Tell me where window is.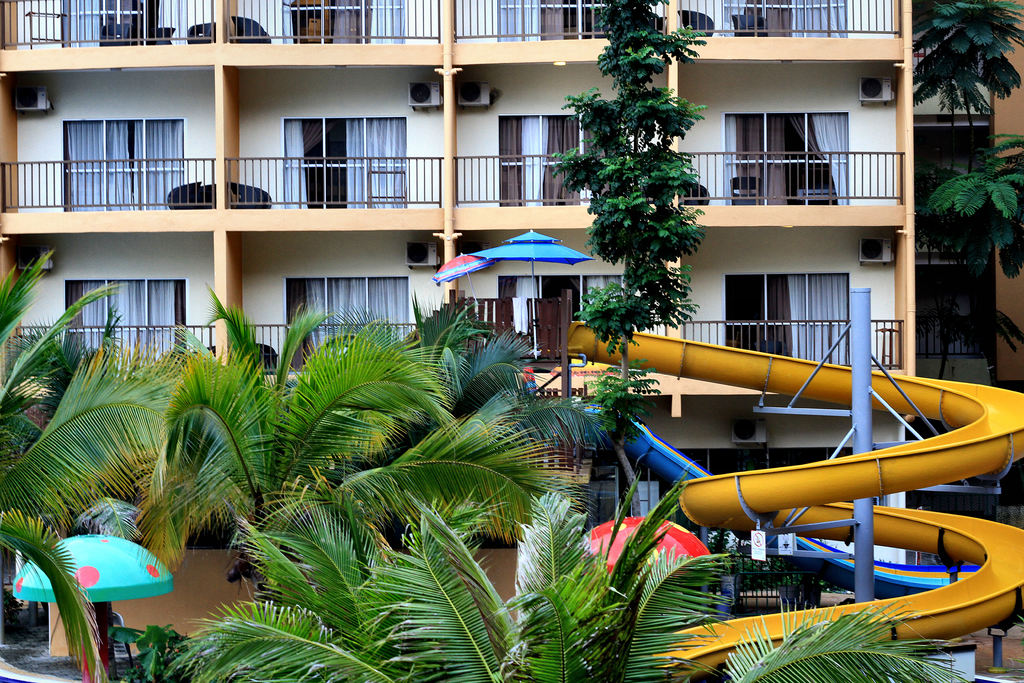
window is at [60,120,182,210].
